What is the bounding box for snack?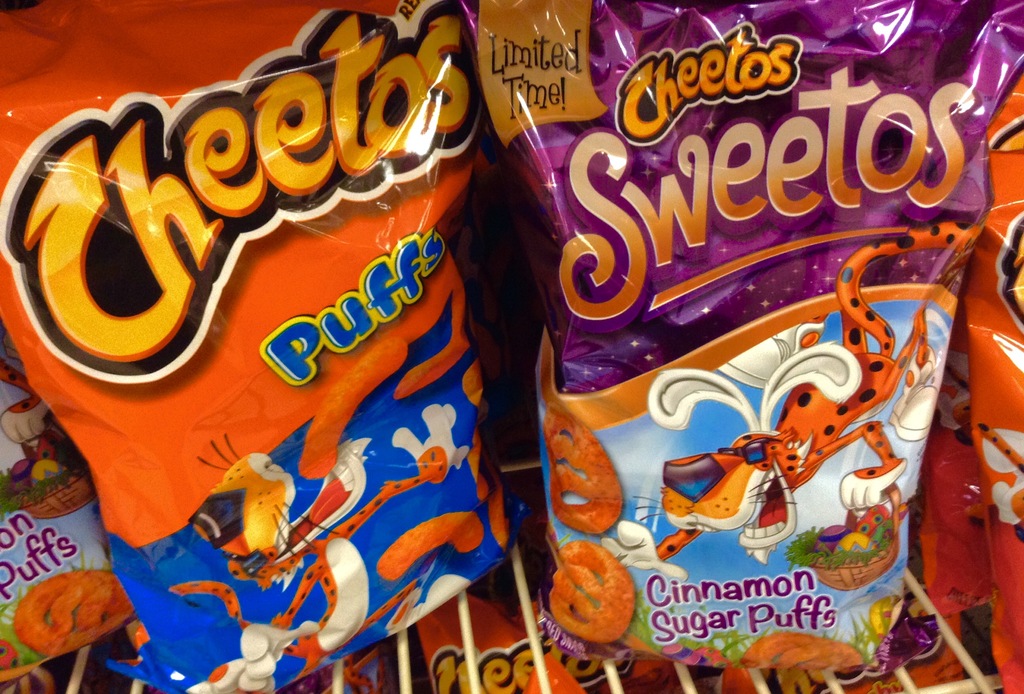
x1=0 y1=644 x2=14 y2=683.
